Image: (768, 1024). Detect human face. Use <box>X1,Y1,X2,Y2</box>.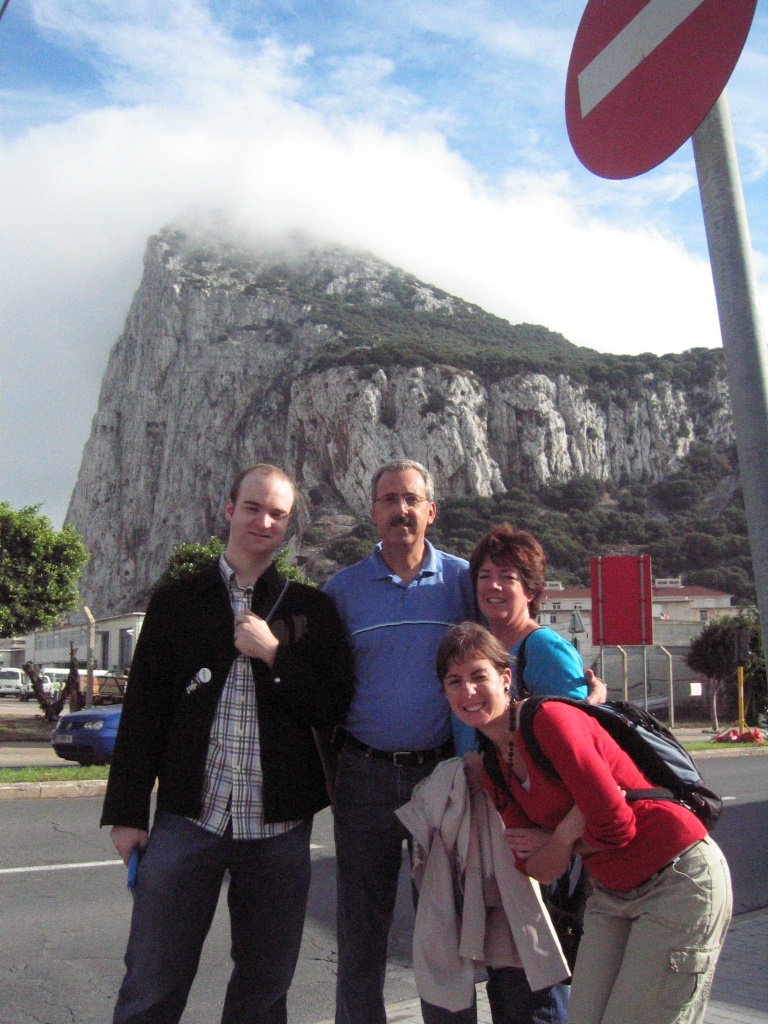
<box>377,466,430,546</box>.
